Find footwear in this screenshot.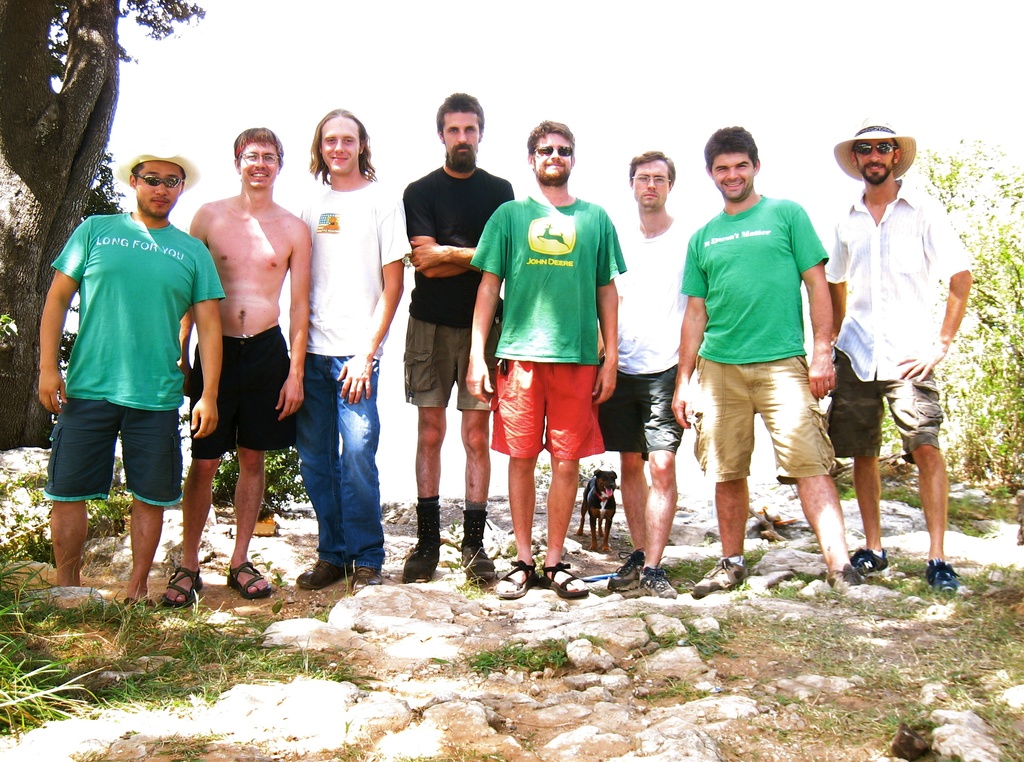
The bounding box for footwear is 644:564:678:598.
